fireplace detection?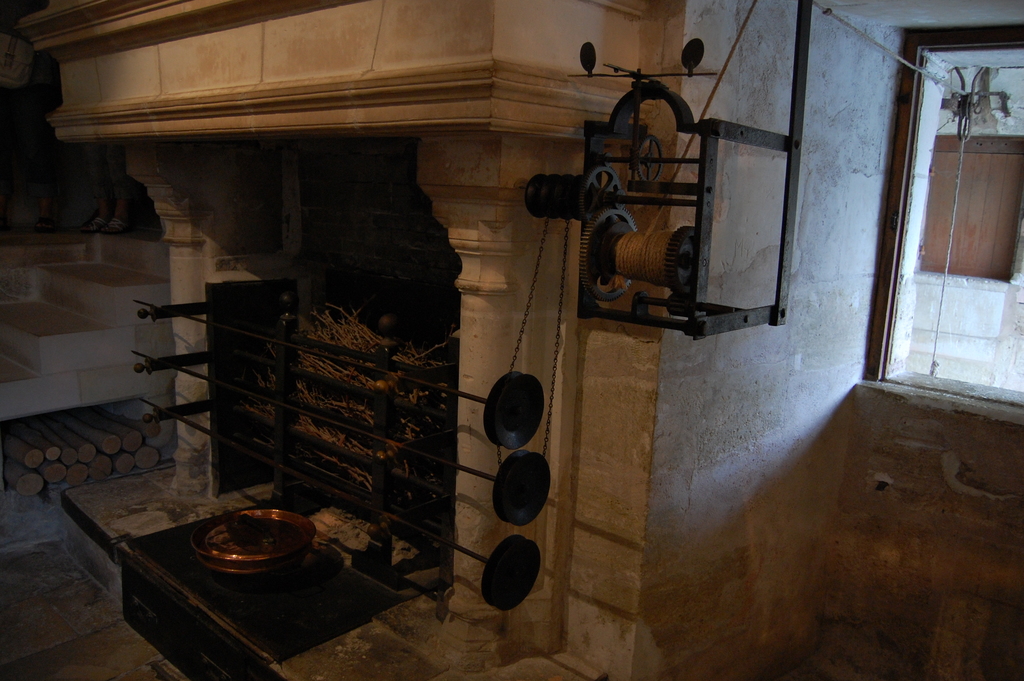
{"x1": 12, "y1": 0, "x2": 684, "y2": 680}
